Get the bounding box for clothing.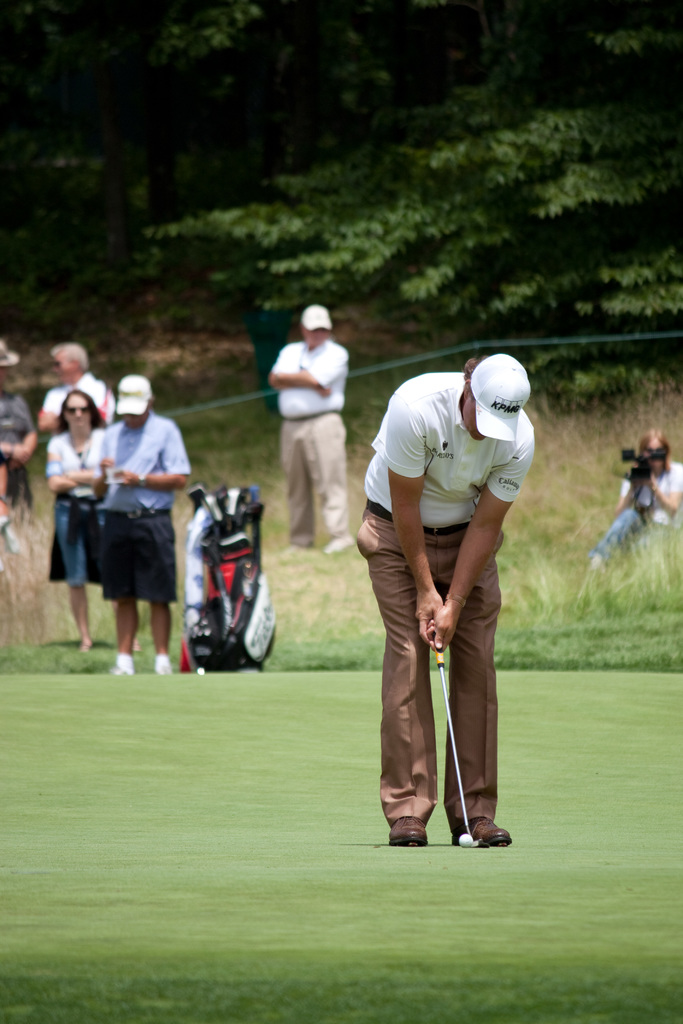
272:344:356:547.
